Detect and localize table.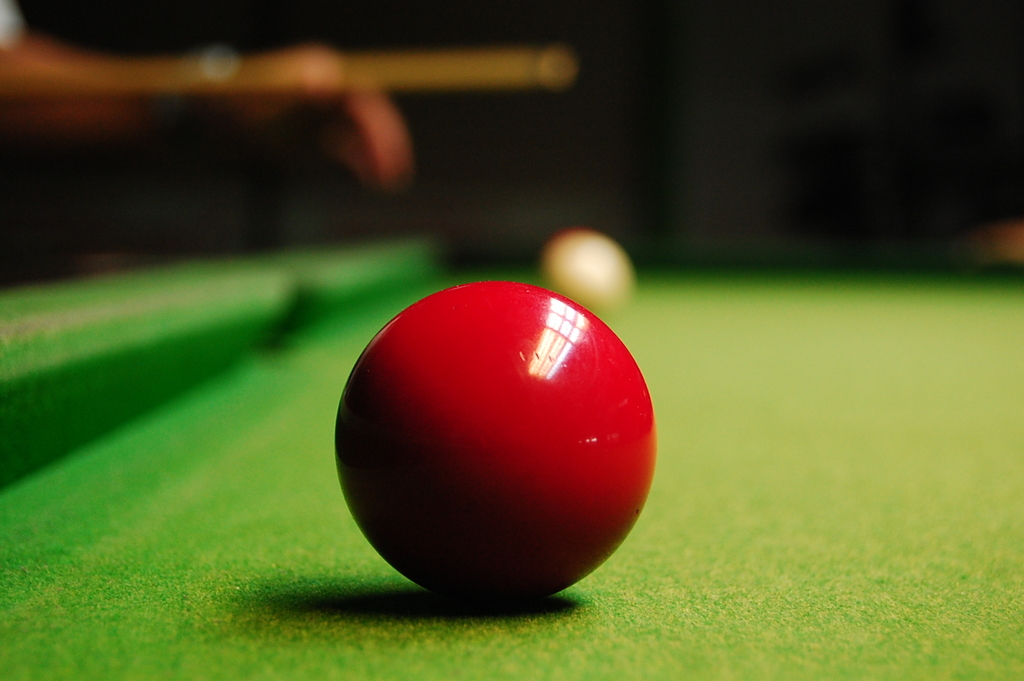
Localized at rect(0, 211, 1023, 680).
